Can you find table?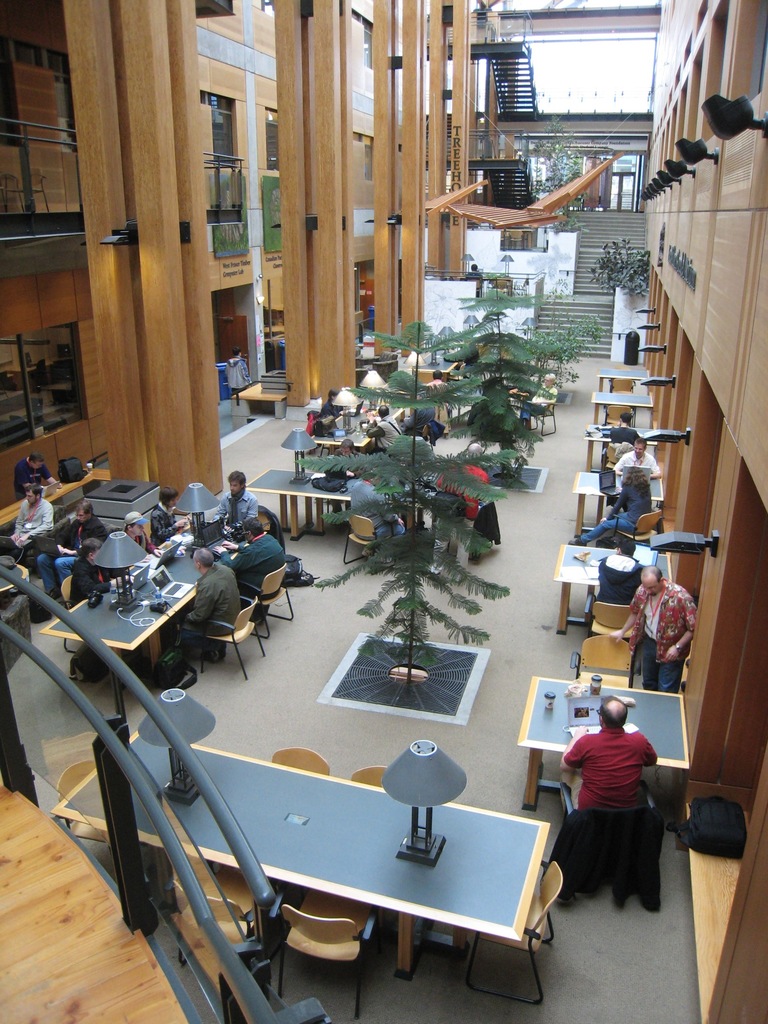
Yes, bounding box: region(568, 461, 666, 545).
